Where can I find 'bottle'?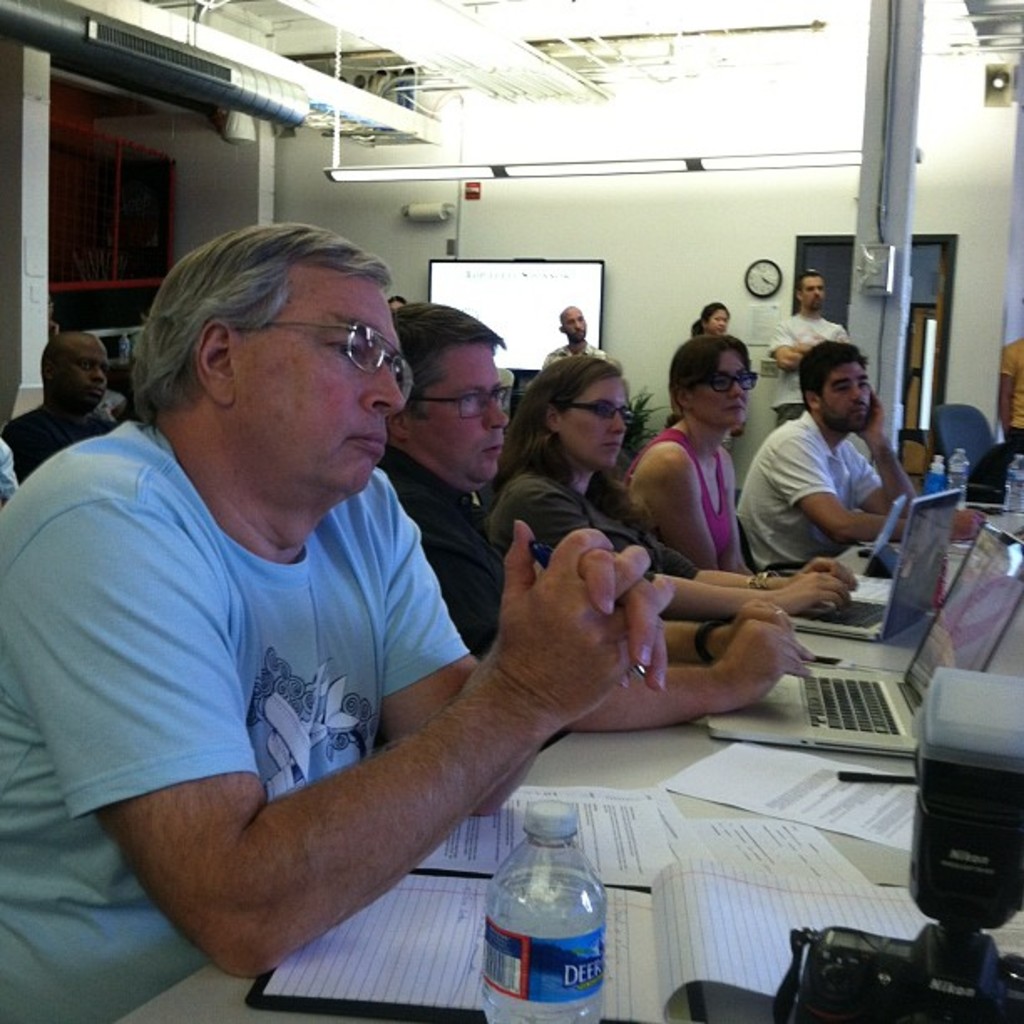
You can find it at bbox=[950, 447, 967, 507].
